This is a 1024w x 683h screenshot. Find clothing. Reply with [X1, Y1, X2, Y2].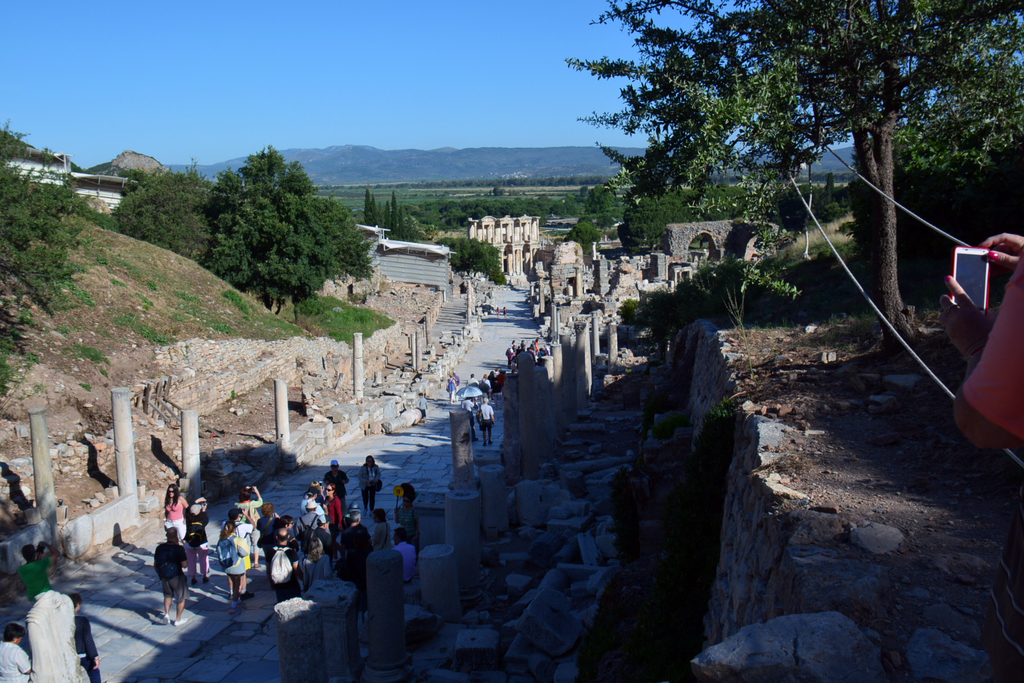
[356, 459, 385, 518].
